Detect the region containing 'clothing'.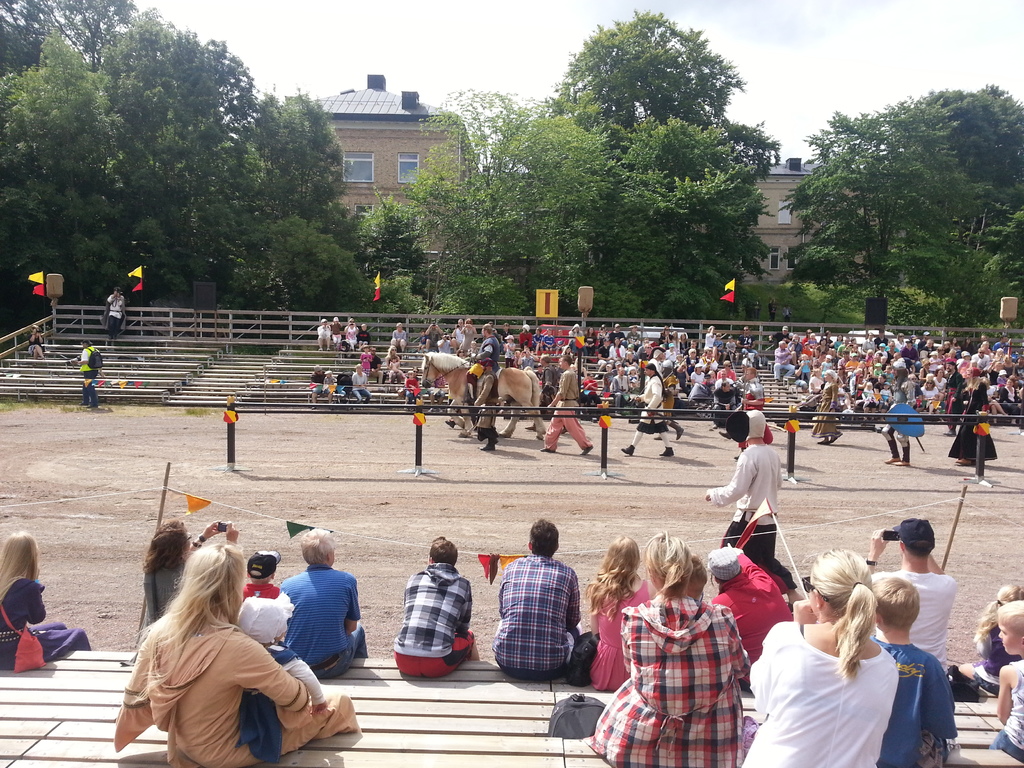
locate(890, 642, 958, 767).
